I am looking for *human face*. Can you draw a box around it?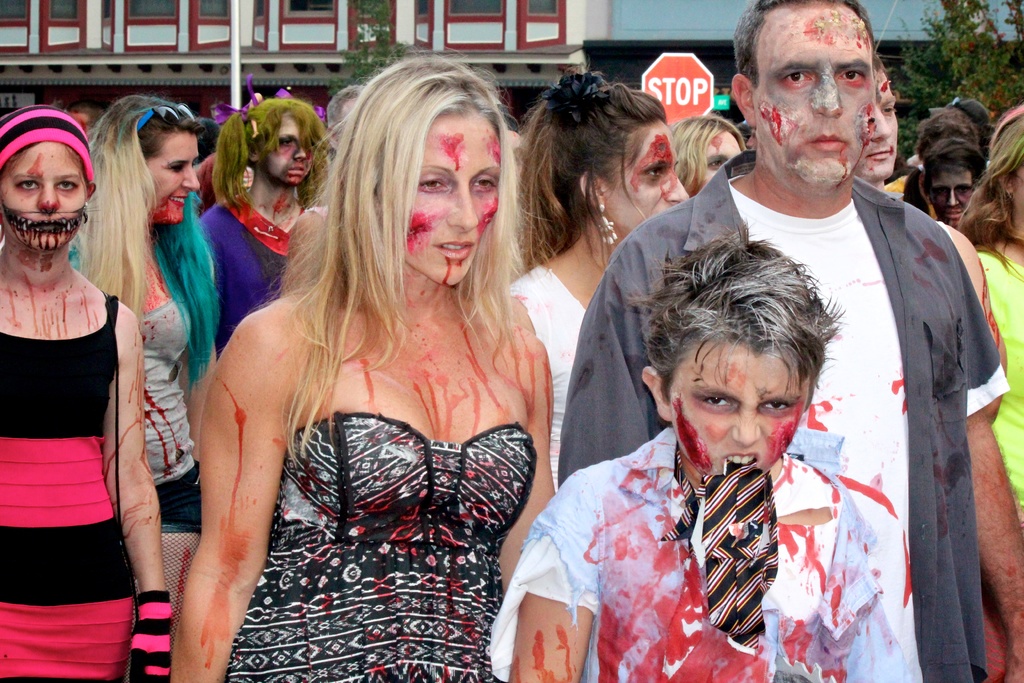
Sure, the bounding box is x1=141, y1=124, x2=203, y2=225.
